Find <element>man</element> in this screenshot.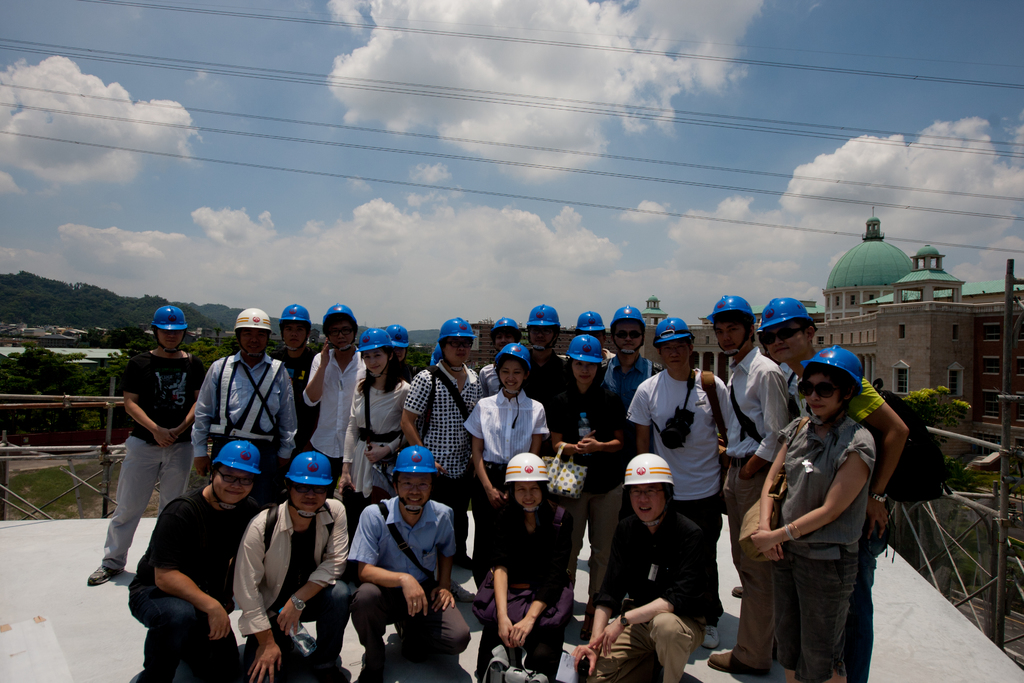
The bounding box for <element>man</element> is <box>627,315,733,650</box>.
